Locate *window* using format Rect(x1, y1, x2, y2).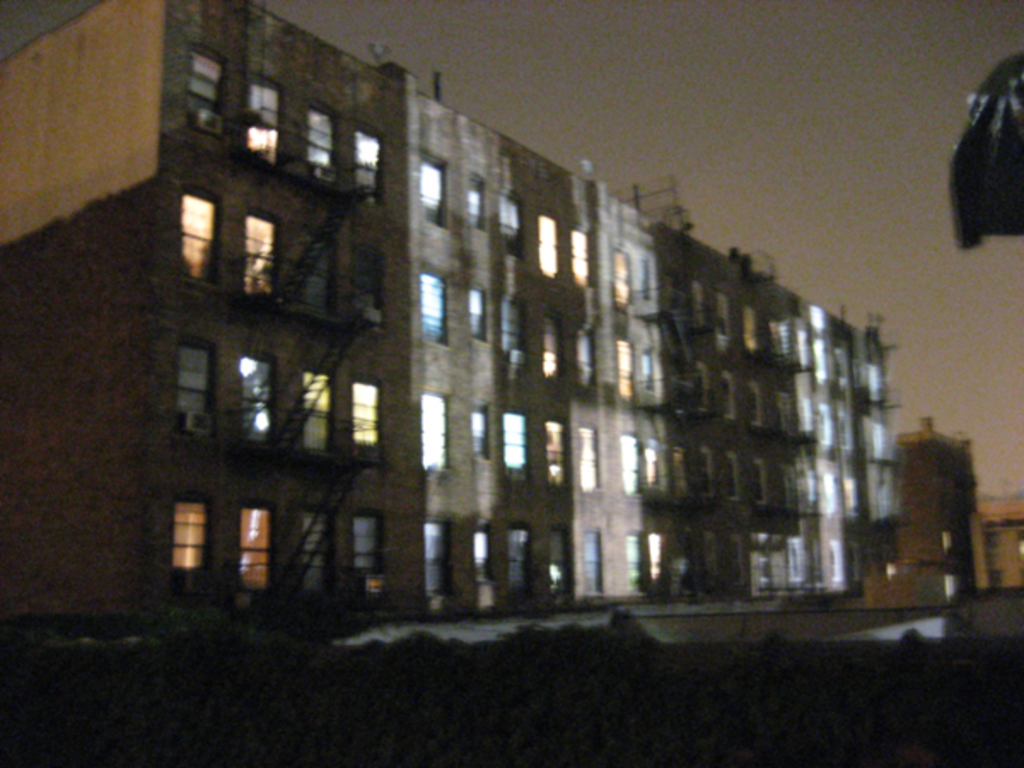
Rect(416, 271, 440, 343).
